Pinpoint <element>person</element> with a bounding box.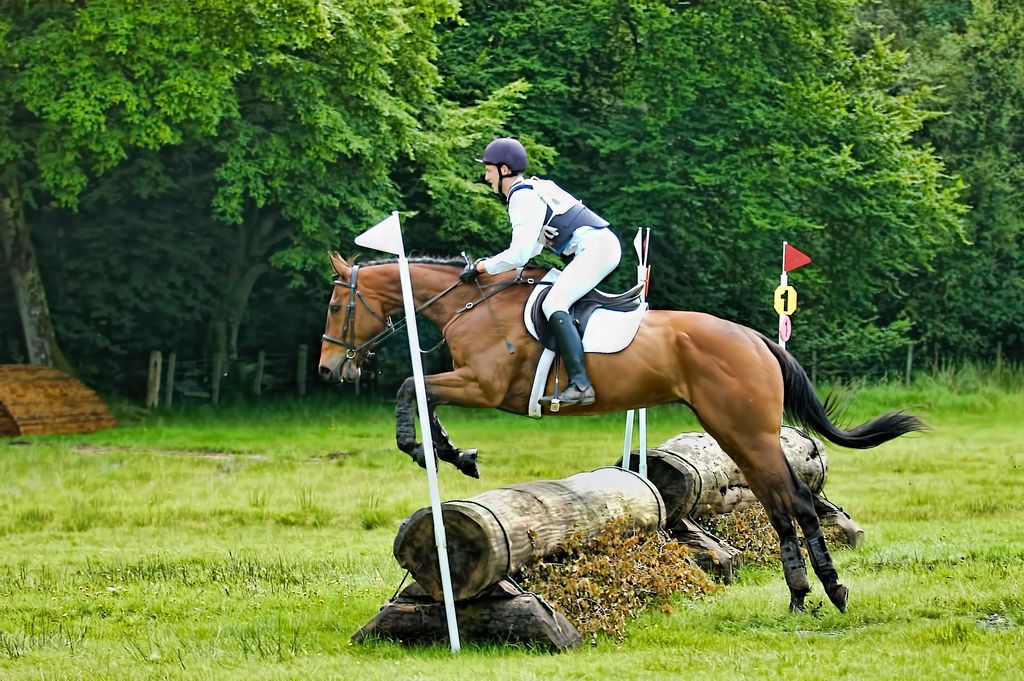
select_region(464, 132, 623, 407).
